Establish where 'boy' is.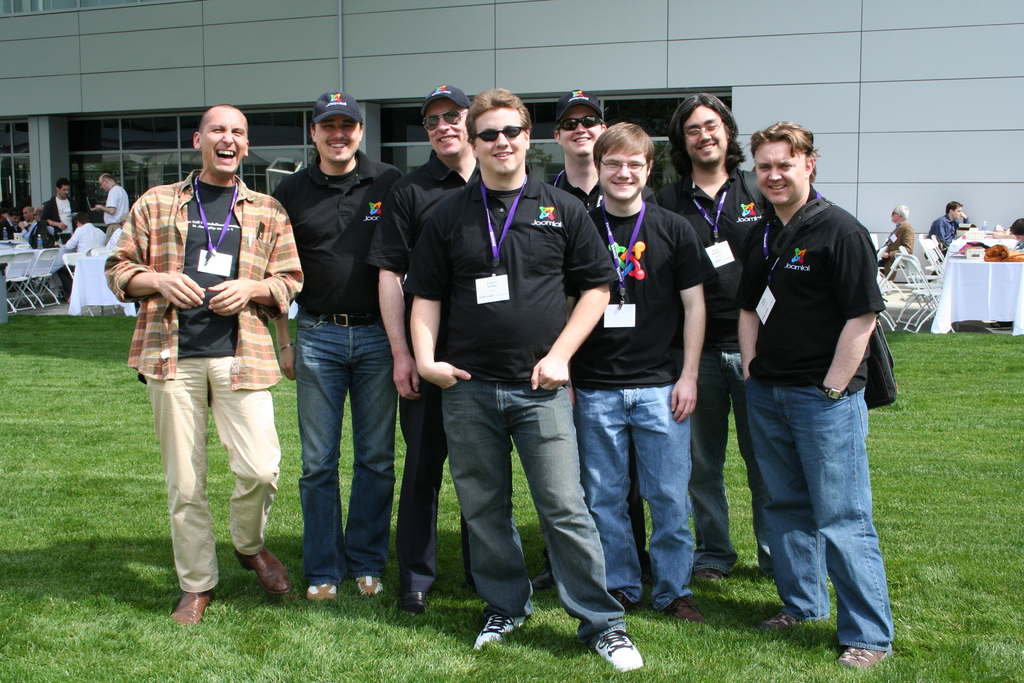
Established at {"x1": 365, "y1": 80, "x2": 481, "y2": 609}.
